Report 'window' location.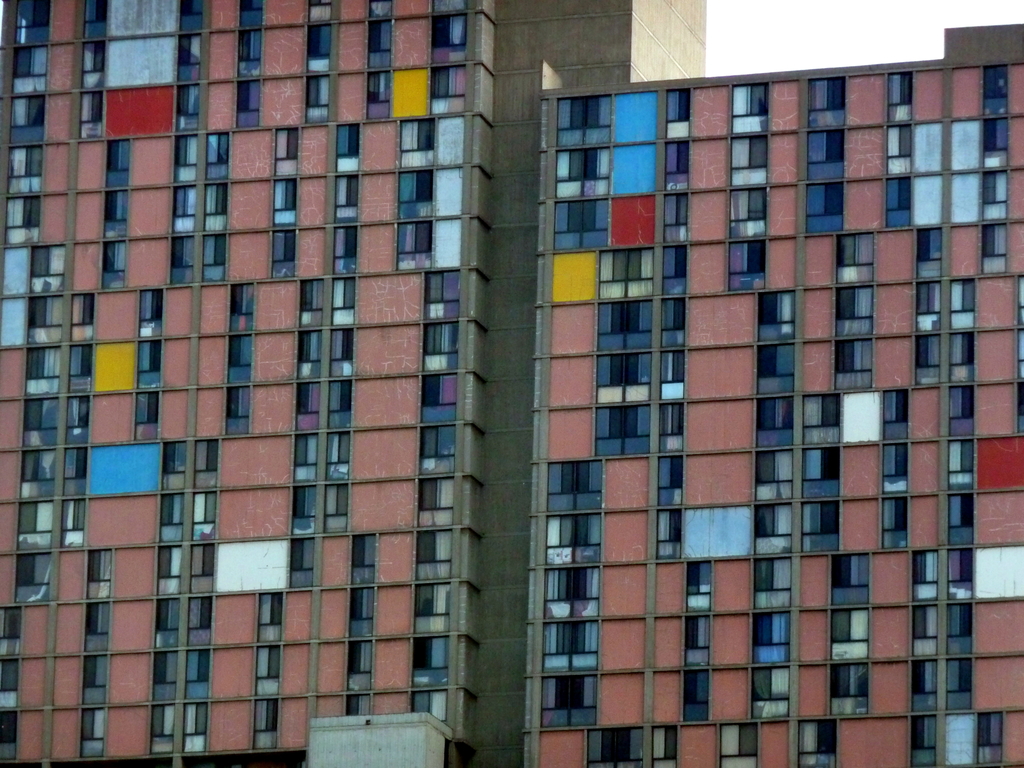
Report: region(543, 680, 592, 723).
